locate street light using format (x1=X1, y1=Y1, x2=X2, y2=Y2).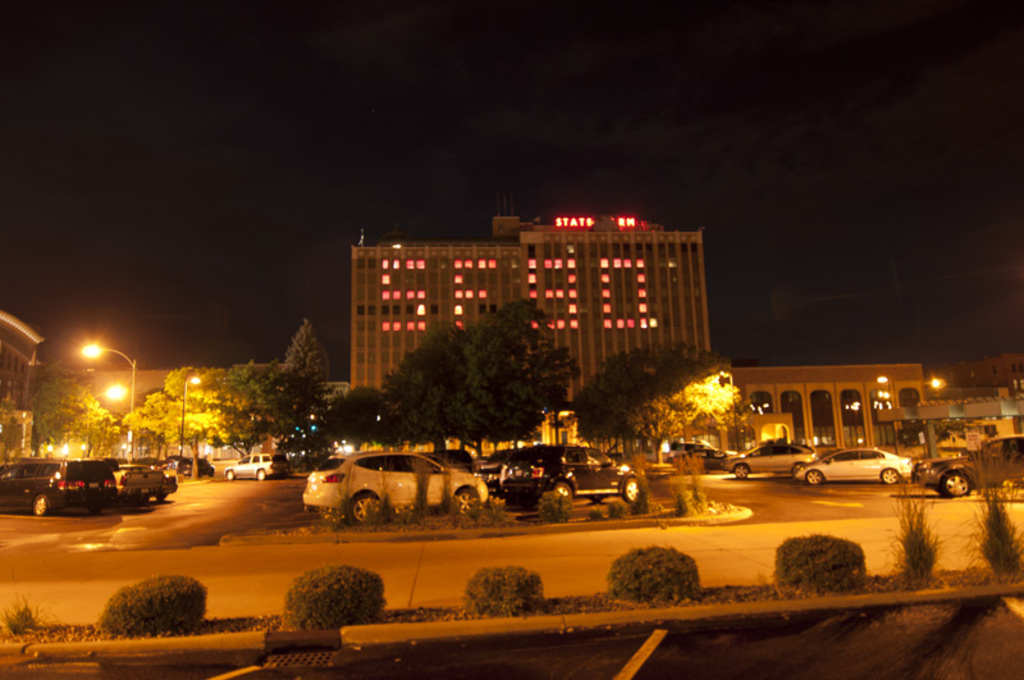
(x1=33, y1=337, x2=141, y2=514).
